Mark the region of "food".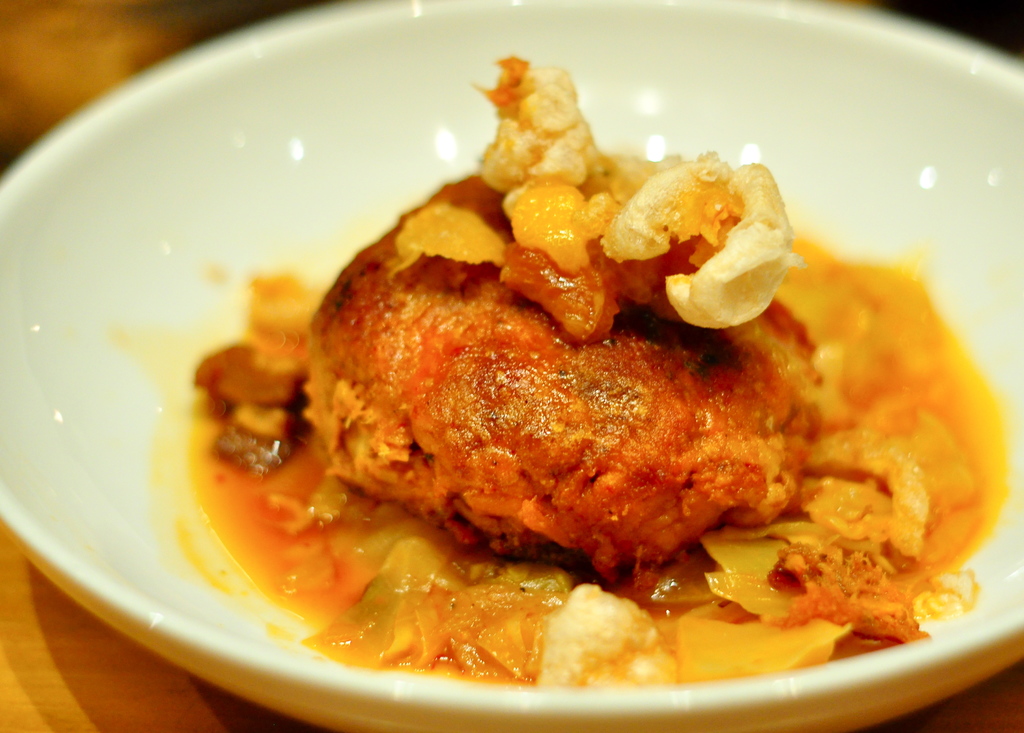
Region: bbox(186, 79, 978, 695).
